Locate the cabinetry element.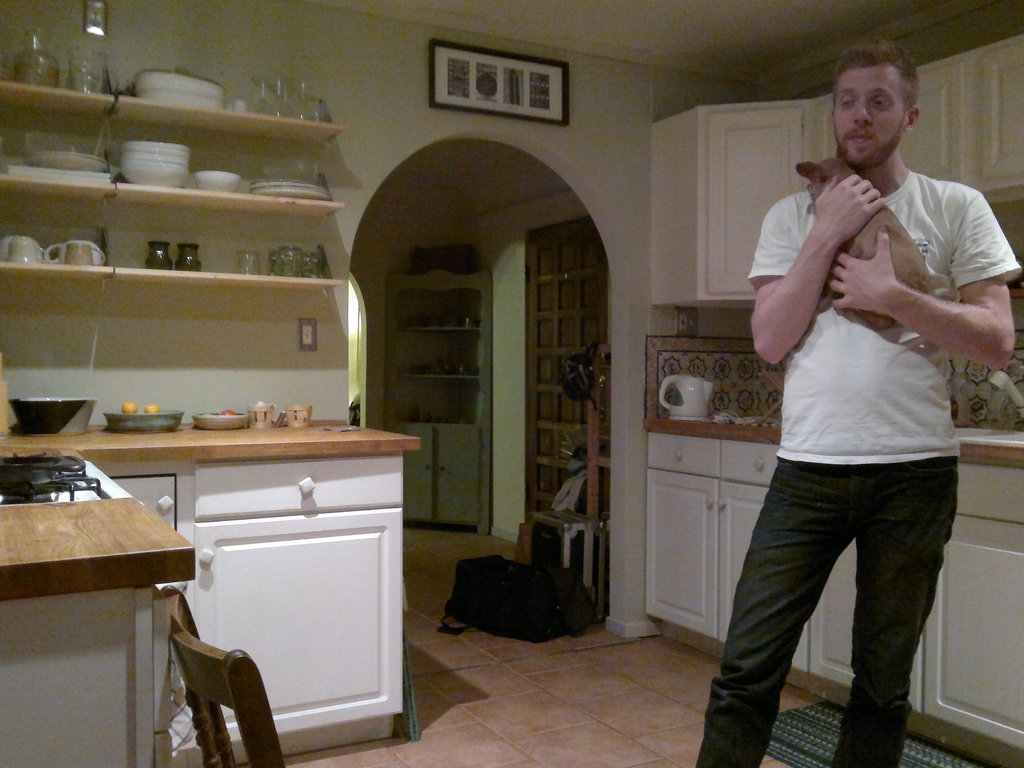
Element bbox: l=117, t=424, r=426, b=733.
